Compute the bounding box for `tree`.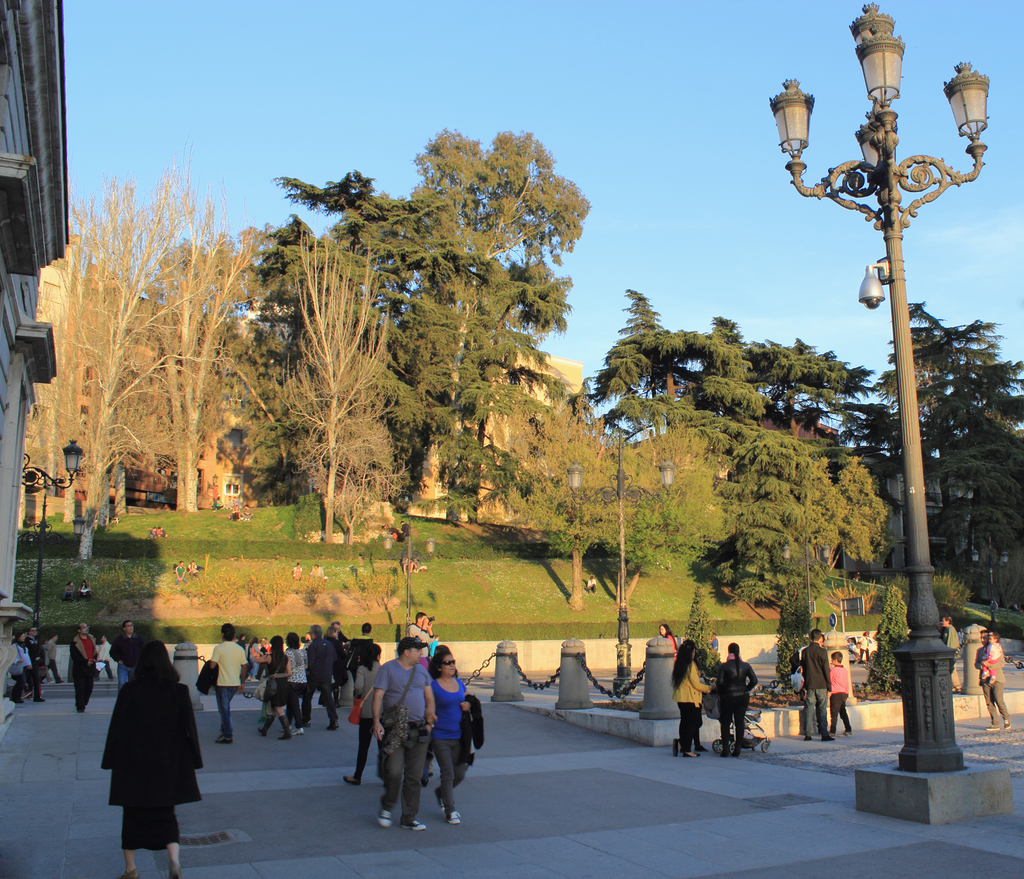
[271, 234, 397, 538].
